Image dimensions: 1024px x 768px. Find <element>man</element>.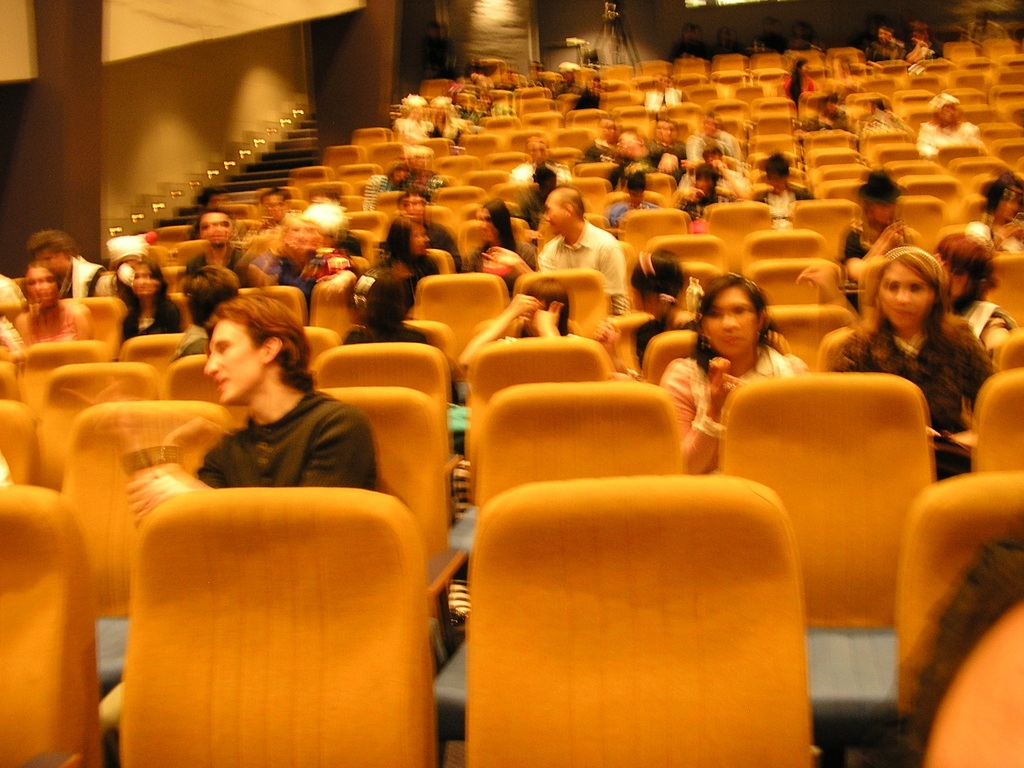
[587,116,628,176].
